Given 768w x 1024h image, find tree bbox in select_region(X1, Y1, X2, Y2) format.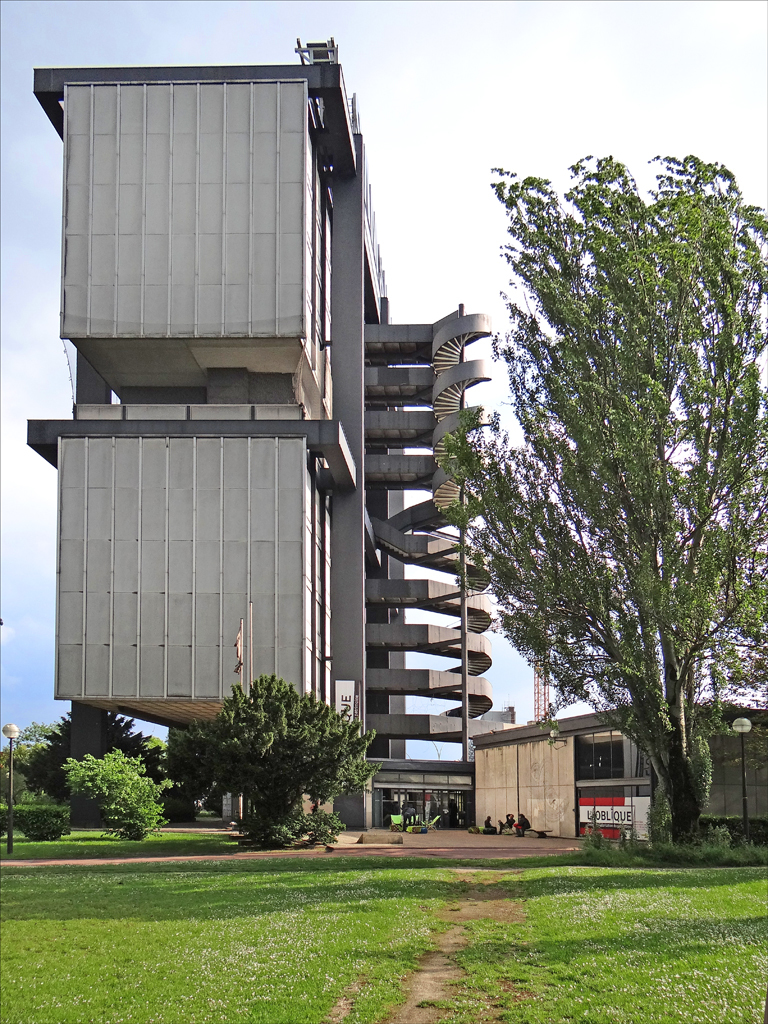
select_region(59, 746, 161, 835).
